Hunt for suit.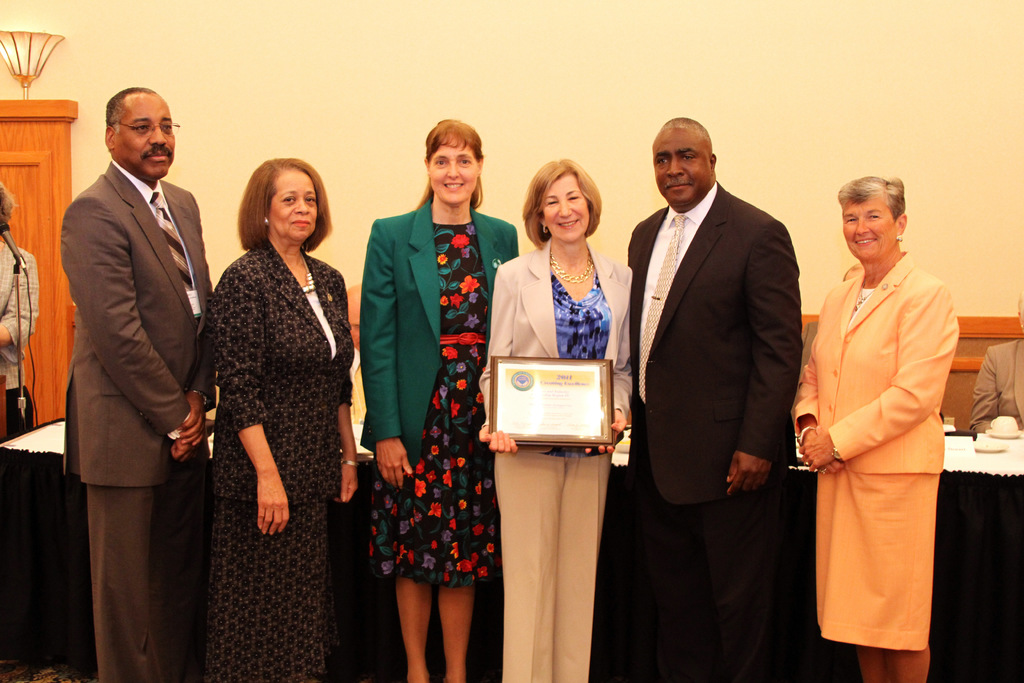
Hunted down at x1=965, y1=334, x2=1023, y2=438.
